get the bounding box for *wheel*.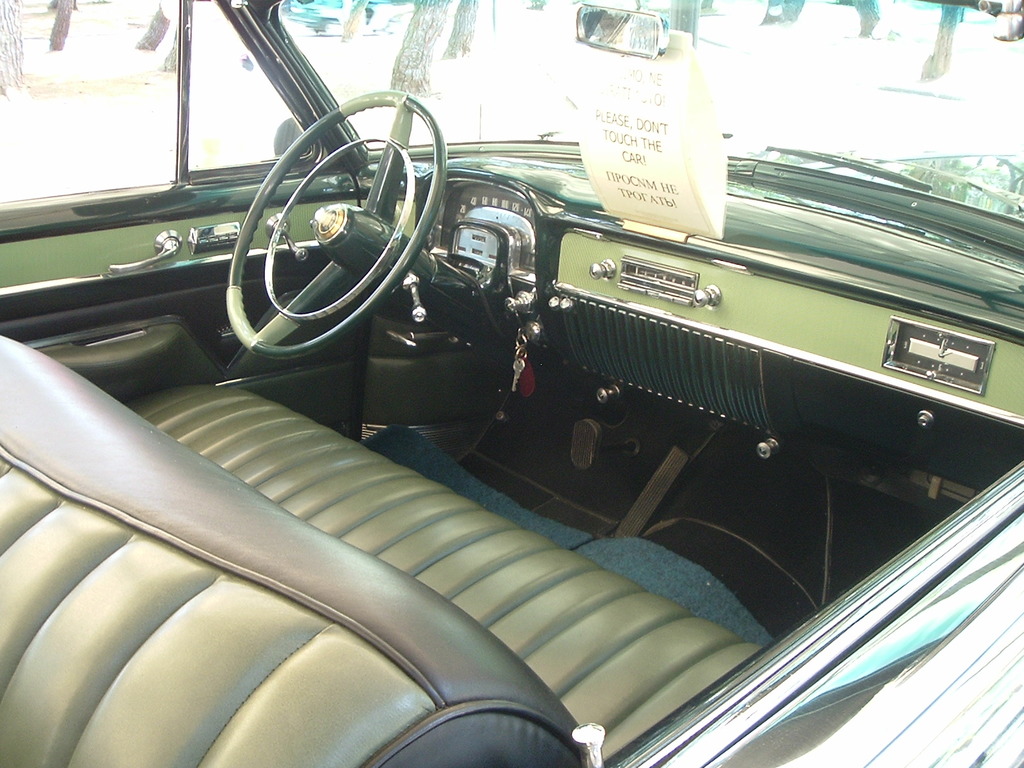
left=207, top=102, right=434, bottom=350.
